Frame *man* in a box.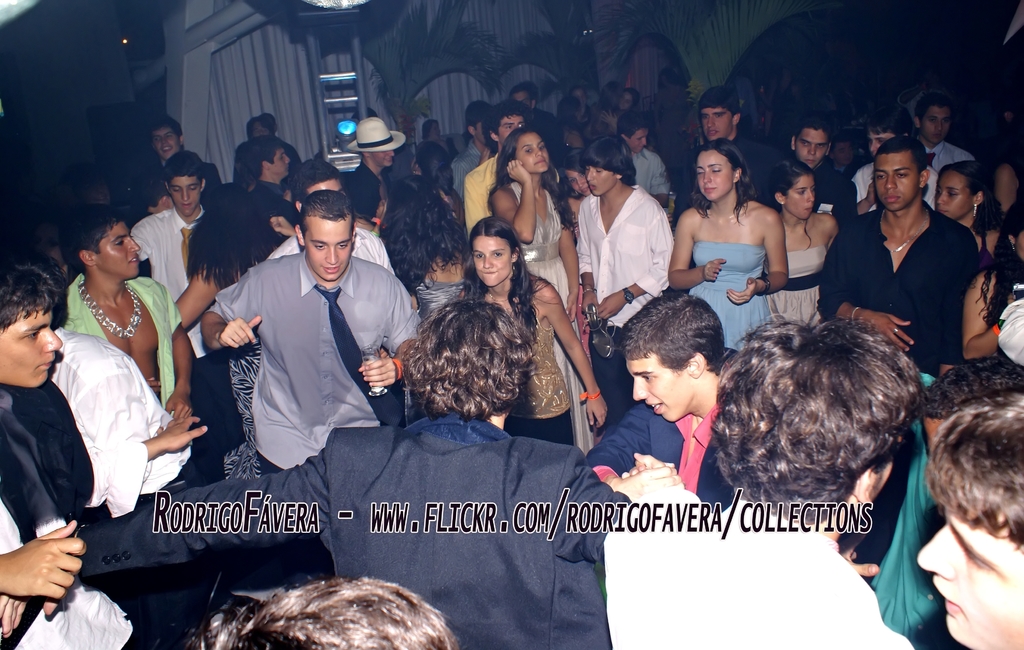
locate(0, 264, 94, 536).
